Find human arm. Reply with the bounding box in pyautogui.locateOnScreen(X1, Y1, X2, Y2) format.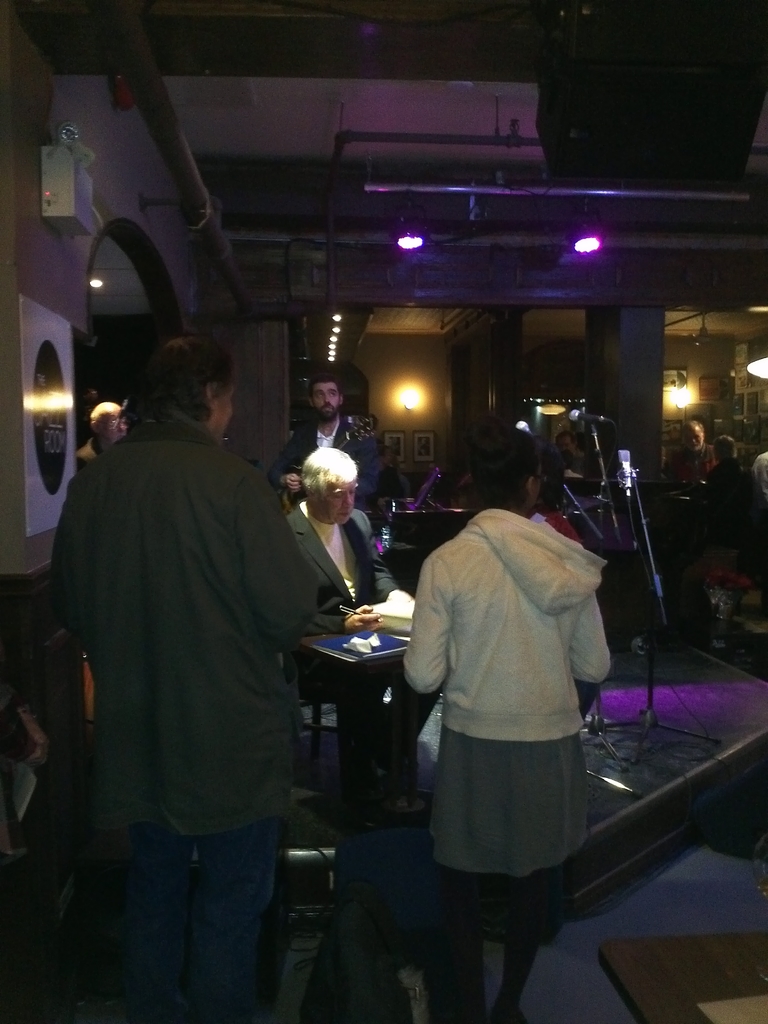
pyautogui.locateOnScreen(569, 583, 614, 678).
